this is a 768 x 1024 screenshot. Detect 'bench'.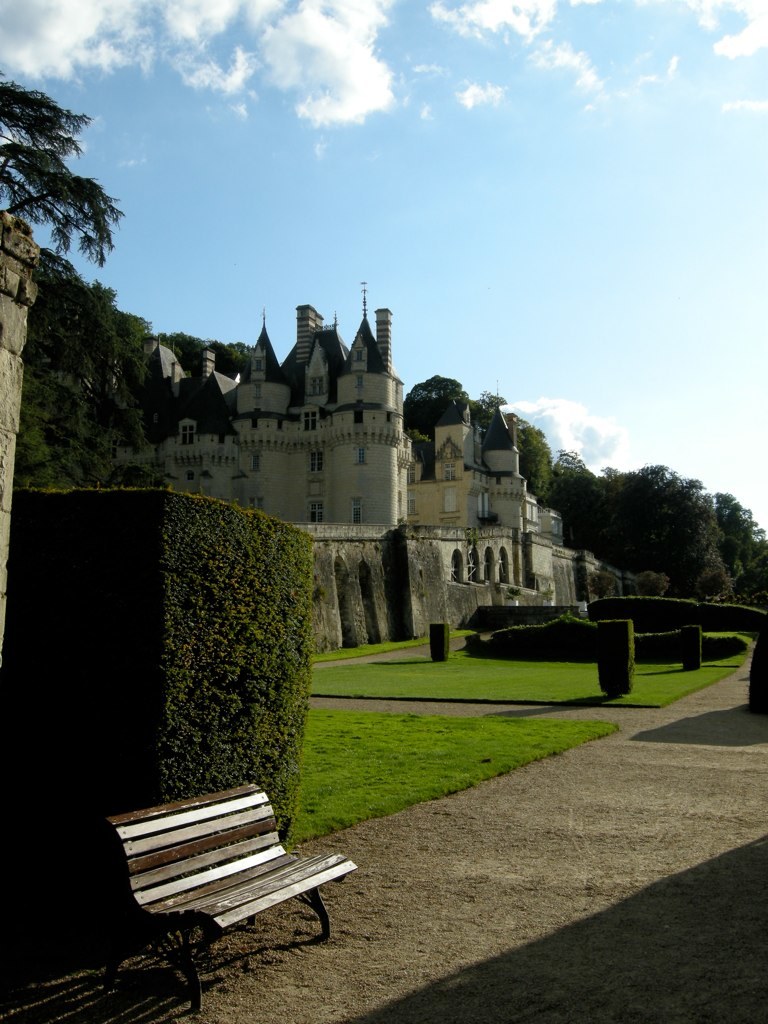
crop(119, 795, 354, 967).
